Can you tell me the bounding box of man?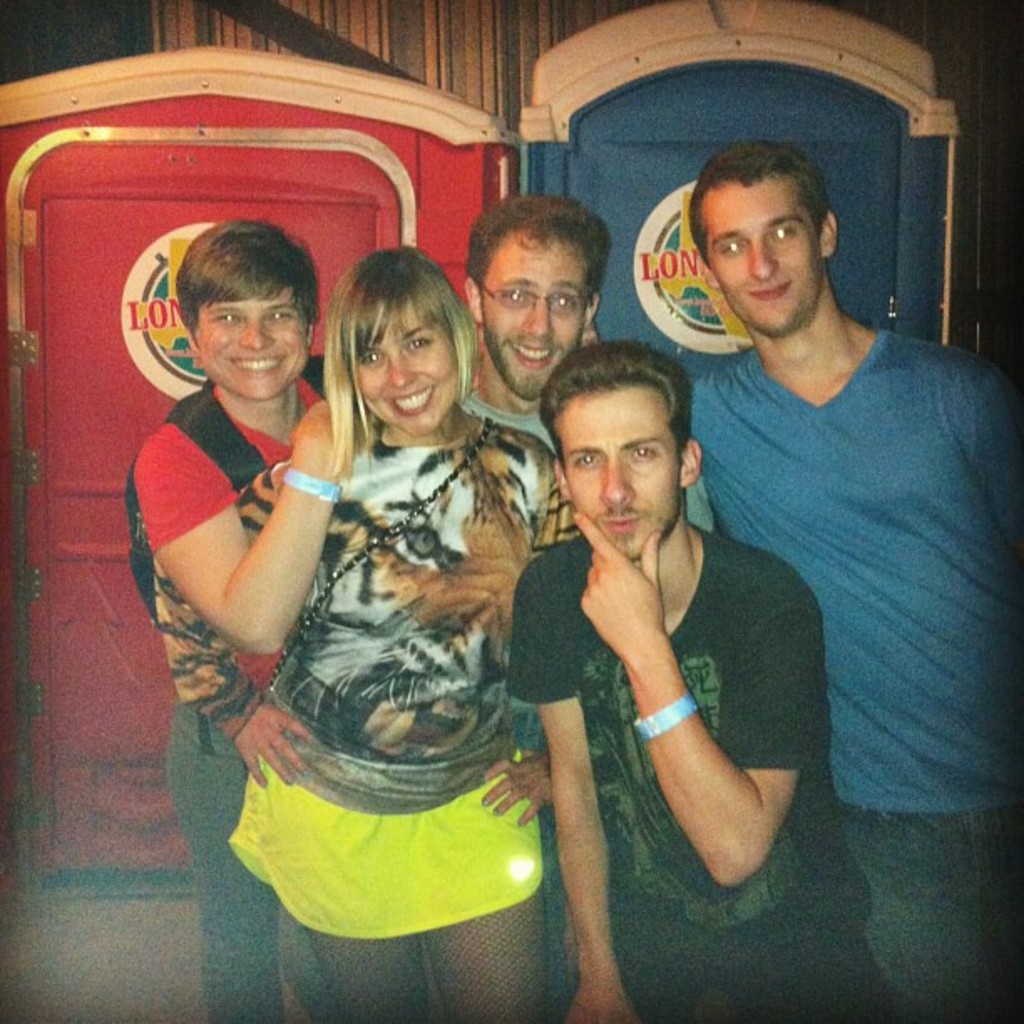
678/146/1022/1022.
